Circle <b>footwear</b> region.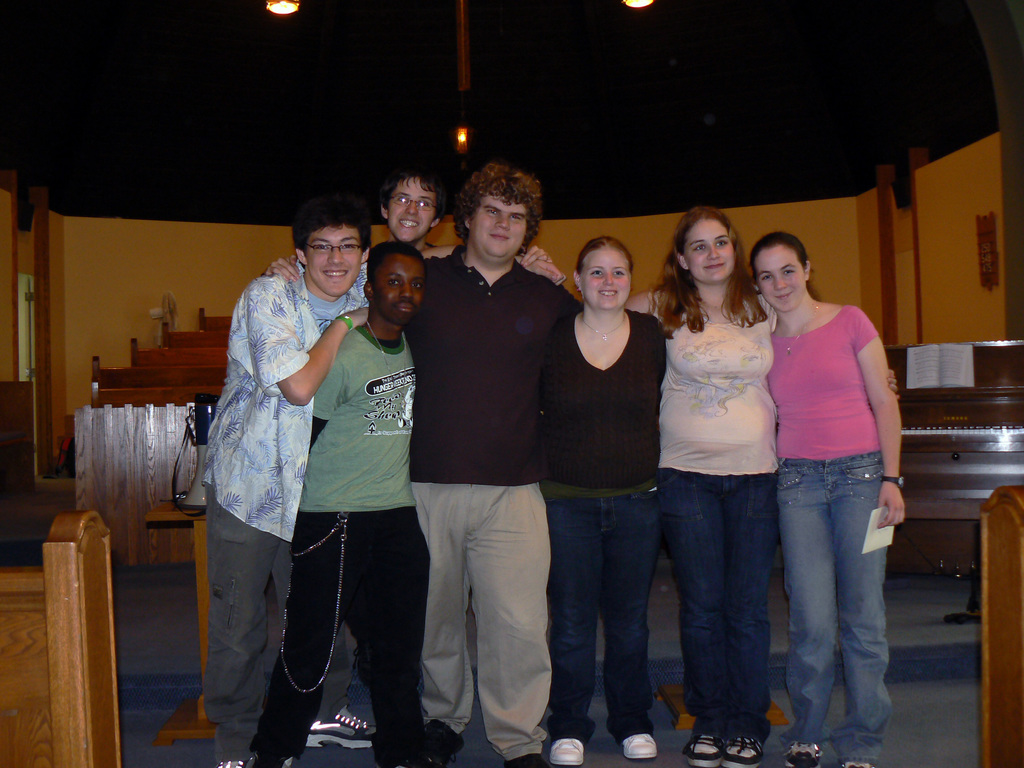
Region: [253,755,296,767].
